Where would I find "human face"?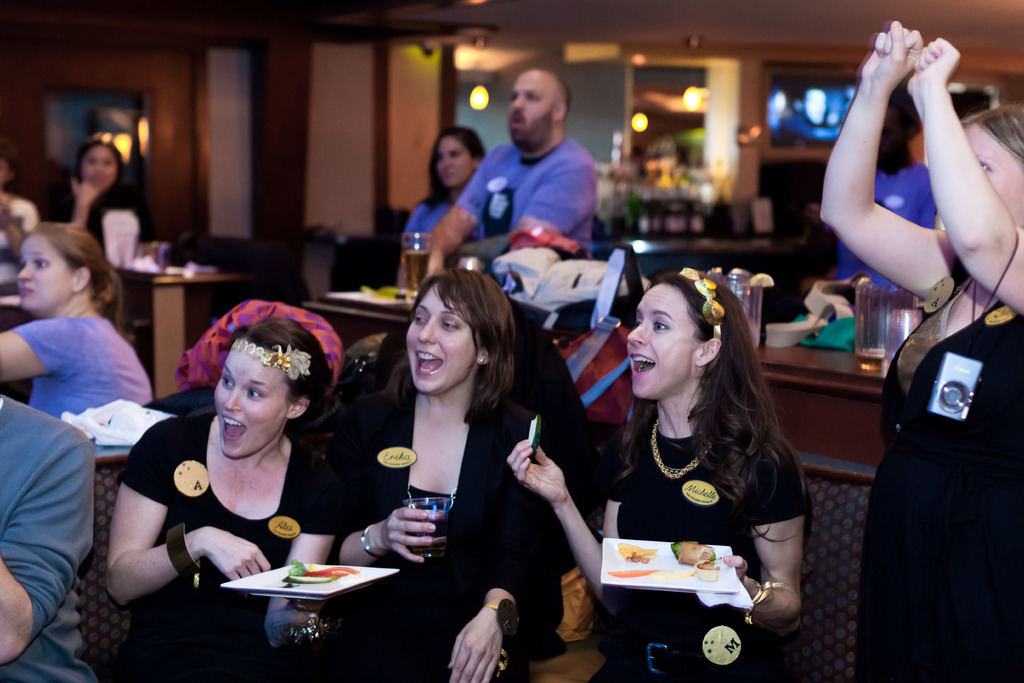
At left=509, top=68, right=551, bottom=156.
